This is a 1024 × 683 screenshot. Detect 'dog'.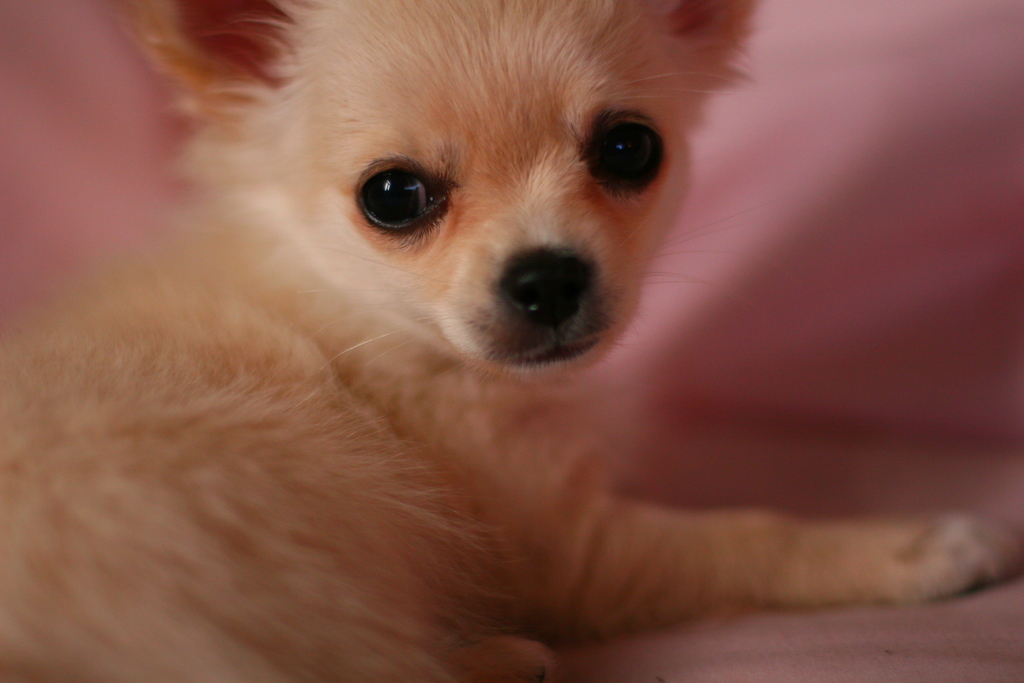
0:0:1023:682.
